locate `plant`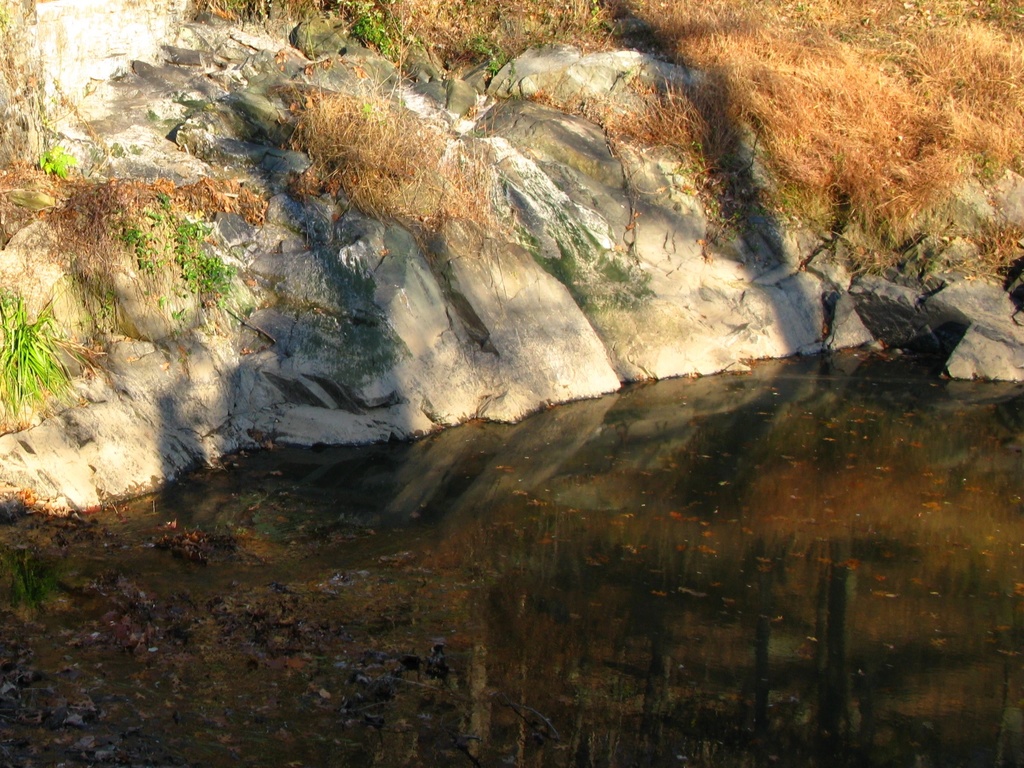
[left=0, top=283, right=82, bottom=430]
